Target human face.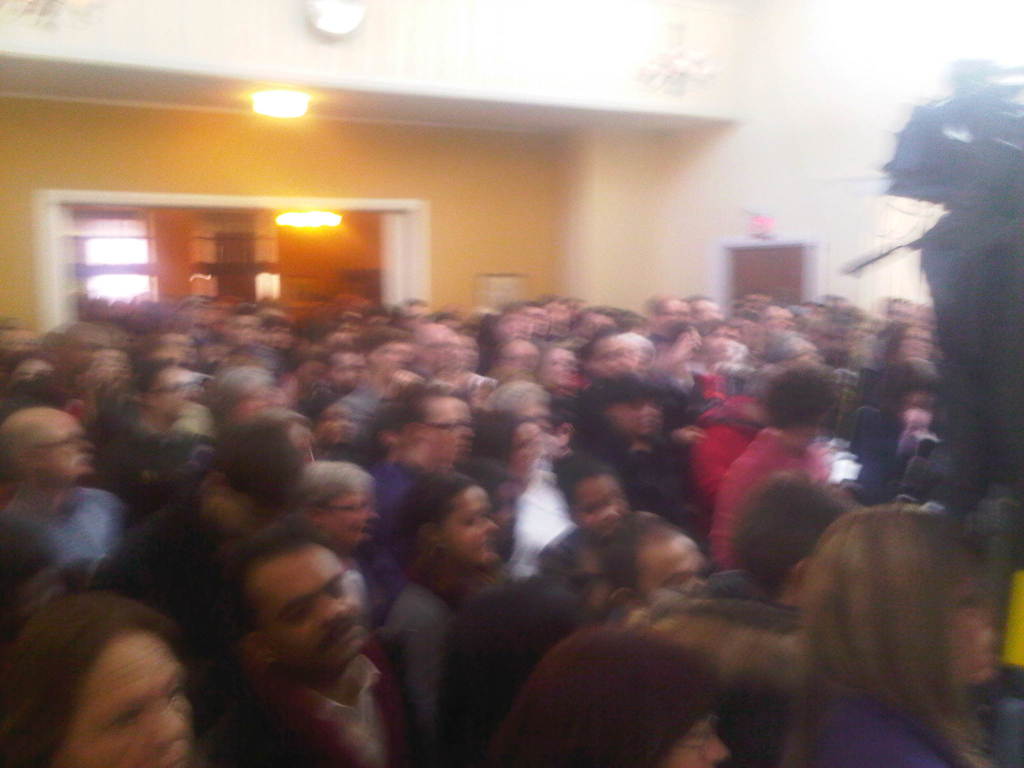
Target region: (326, 490, 374, 546).
